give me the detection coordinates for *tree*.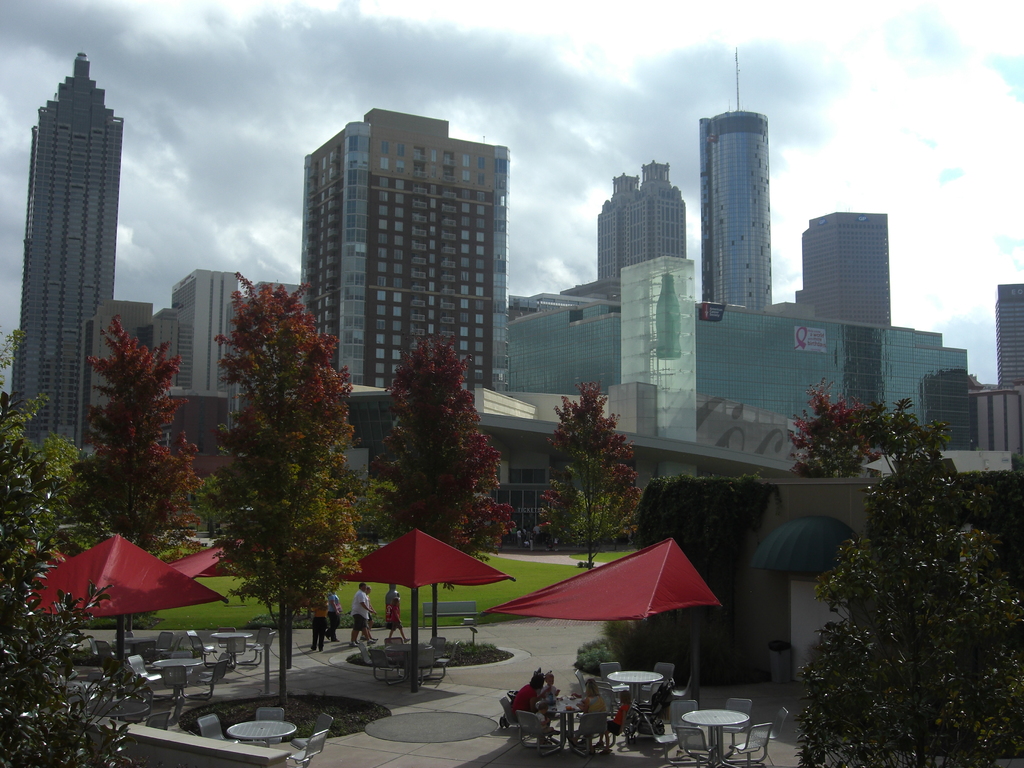
<region>76, 317, 193, 660</region>.
